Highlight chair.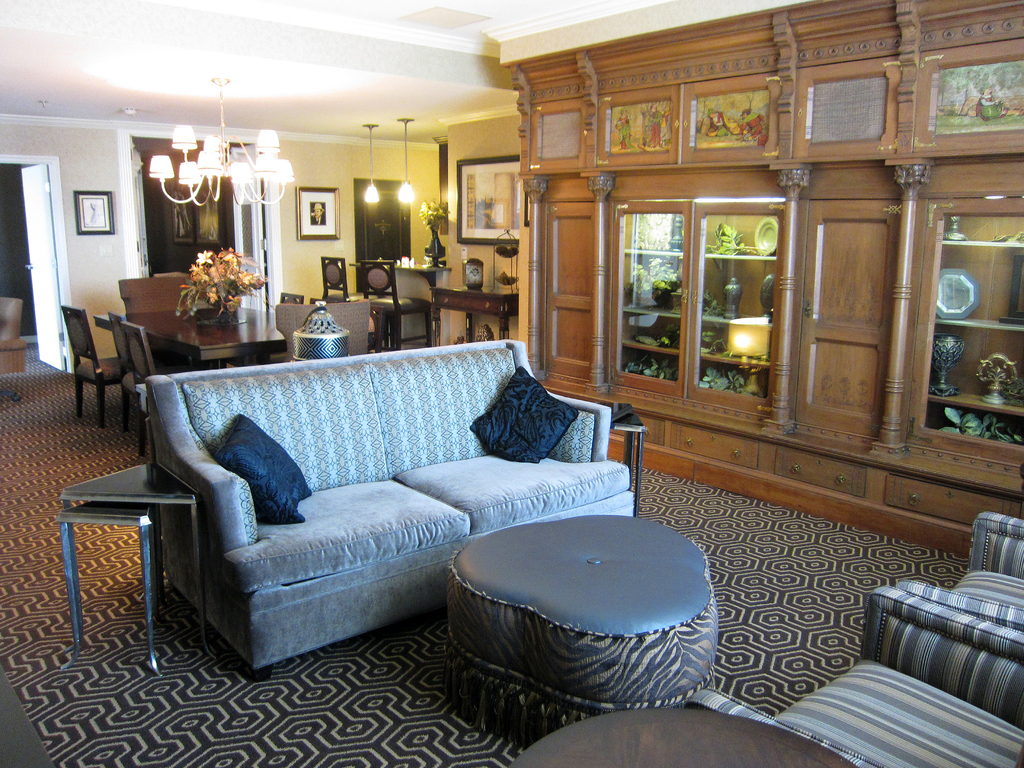
Highlighted region: x1=893, y1=520, x2=1023, y2=636.
